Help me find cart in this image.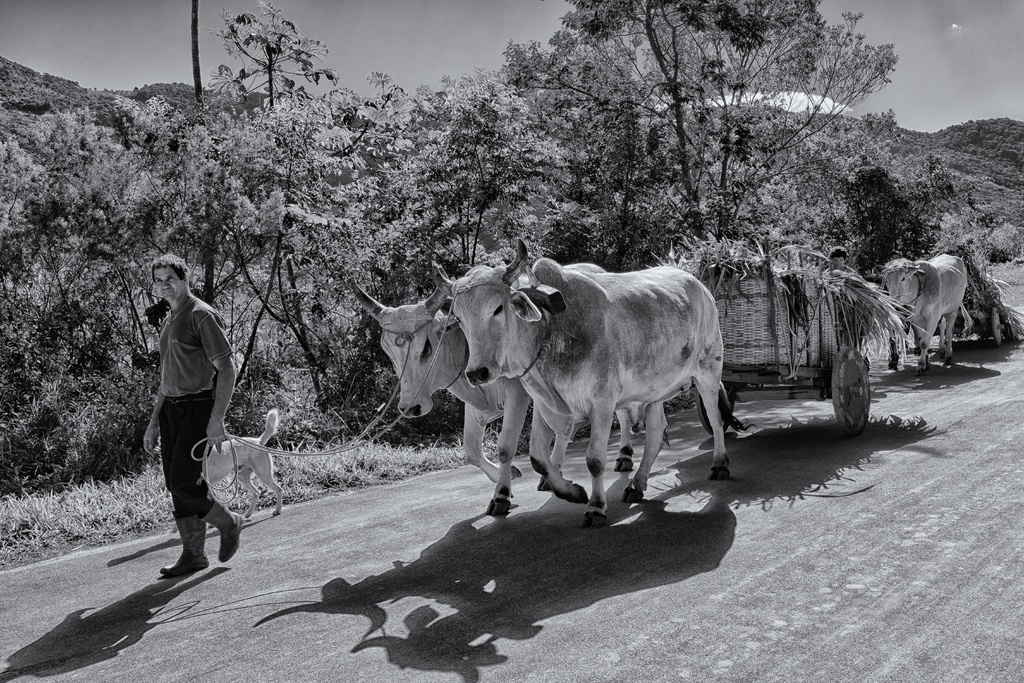
Found it: locate(863, 269, 1004, 345).
